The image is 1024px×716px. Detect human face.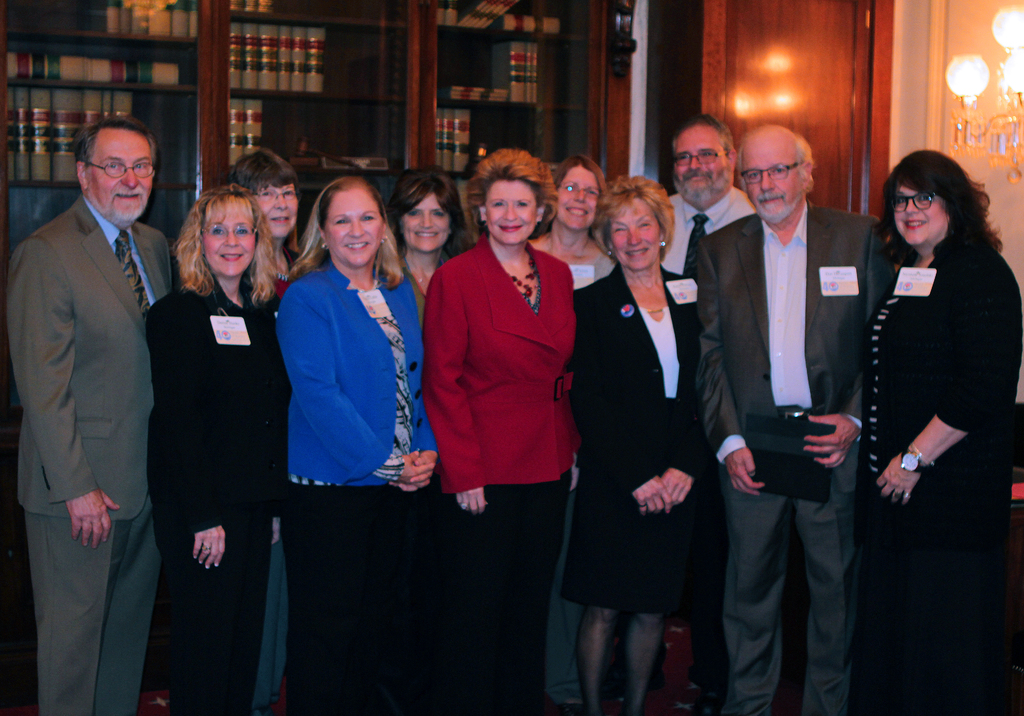
Detection: locate(202, 197, 260, 279).
